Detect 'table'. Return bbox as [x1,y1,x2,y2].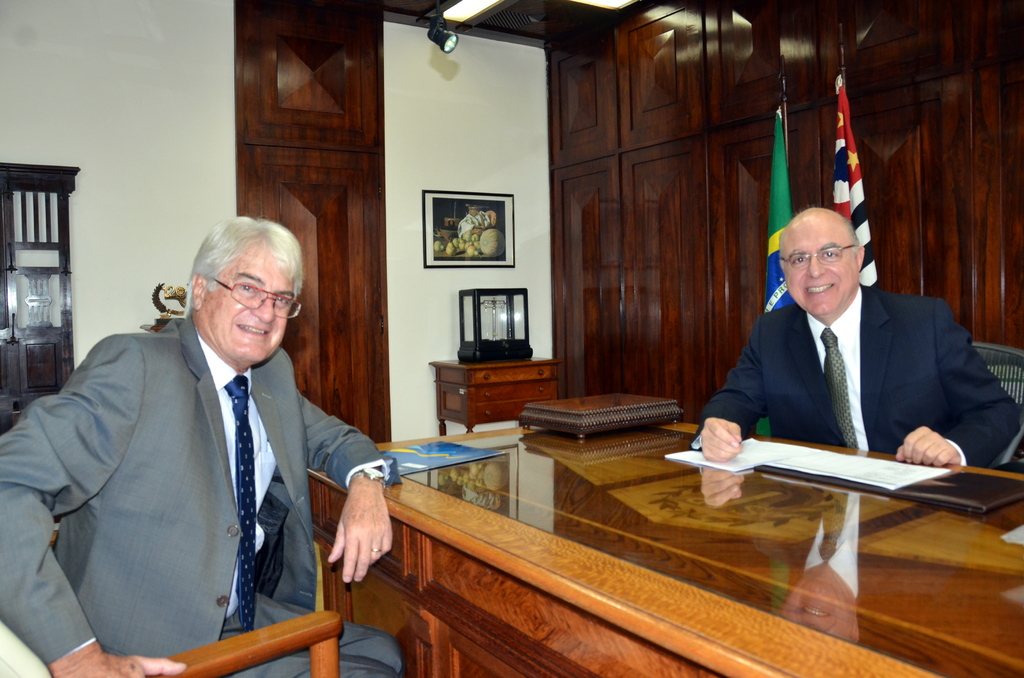
[307,405,1012,674].
